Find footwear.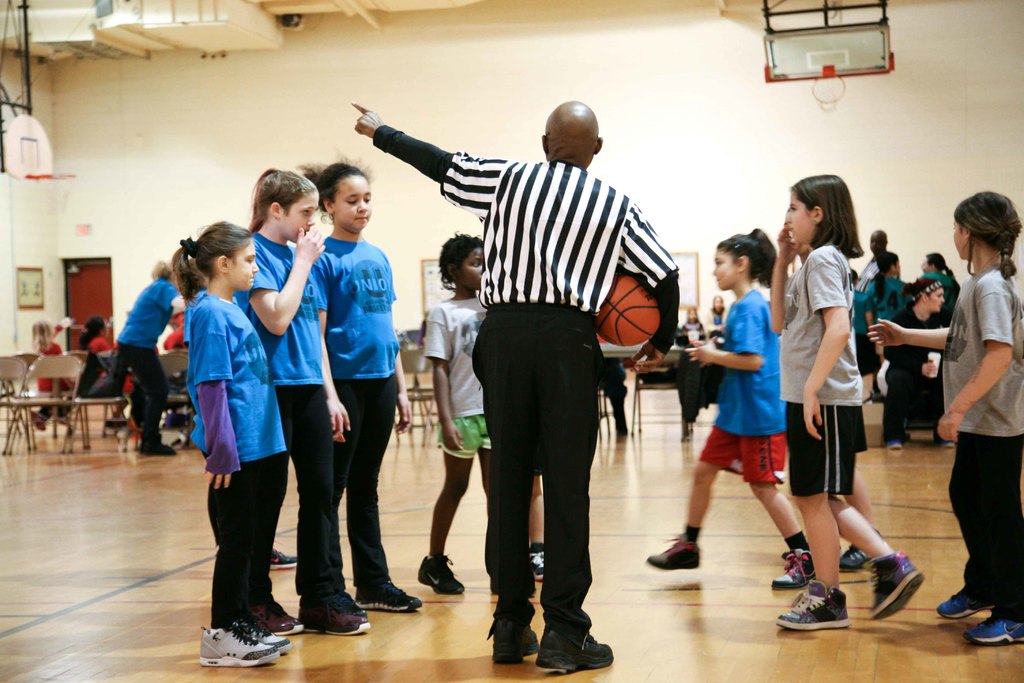
bbox=[871, 551, 924, 622].
